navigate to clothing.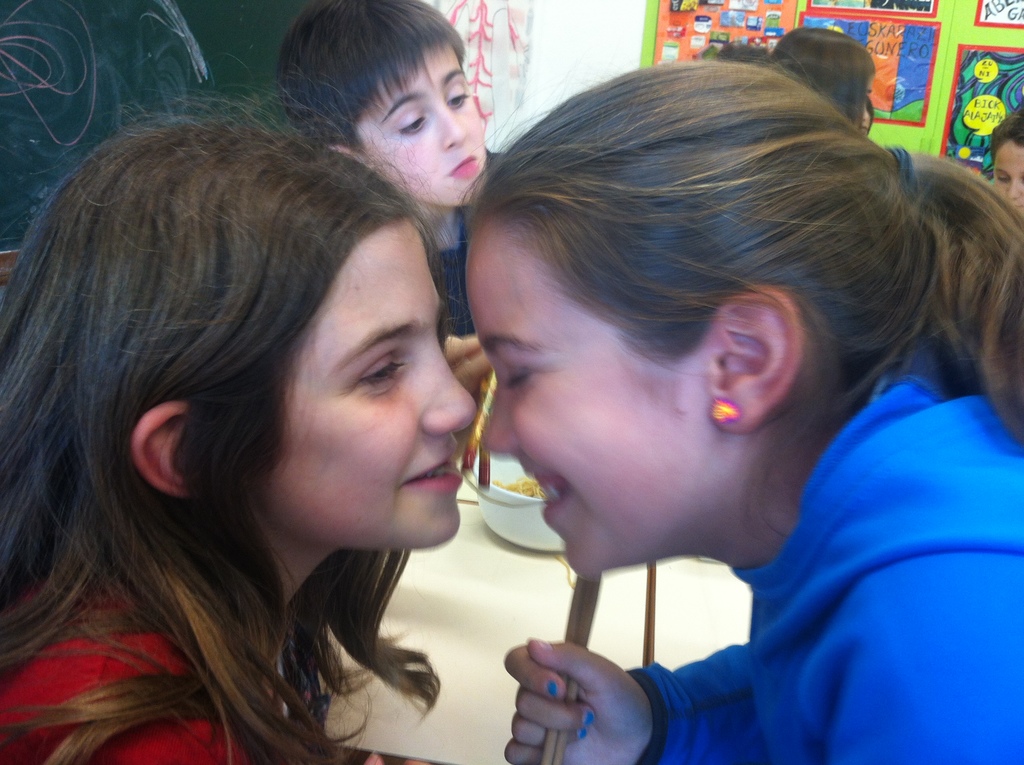
Navigation target: crop(0, 564, 282, 764).
